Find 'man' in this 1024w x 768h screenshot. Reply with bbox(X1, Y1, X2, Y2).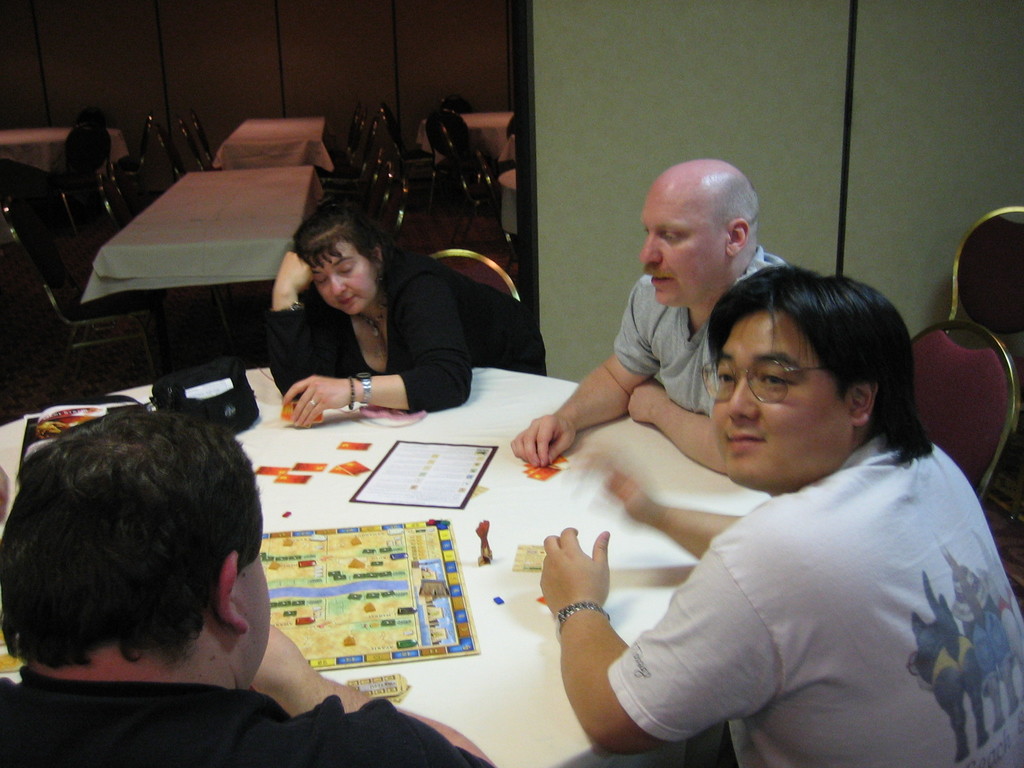
bbox(510, 154, 801, 484).
